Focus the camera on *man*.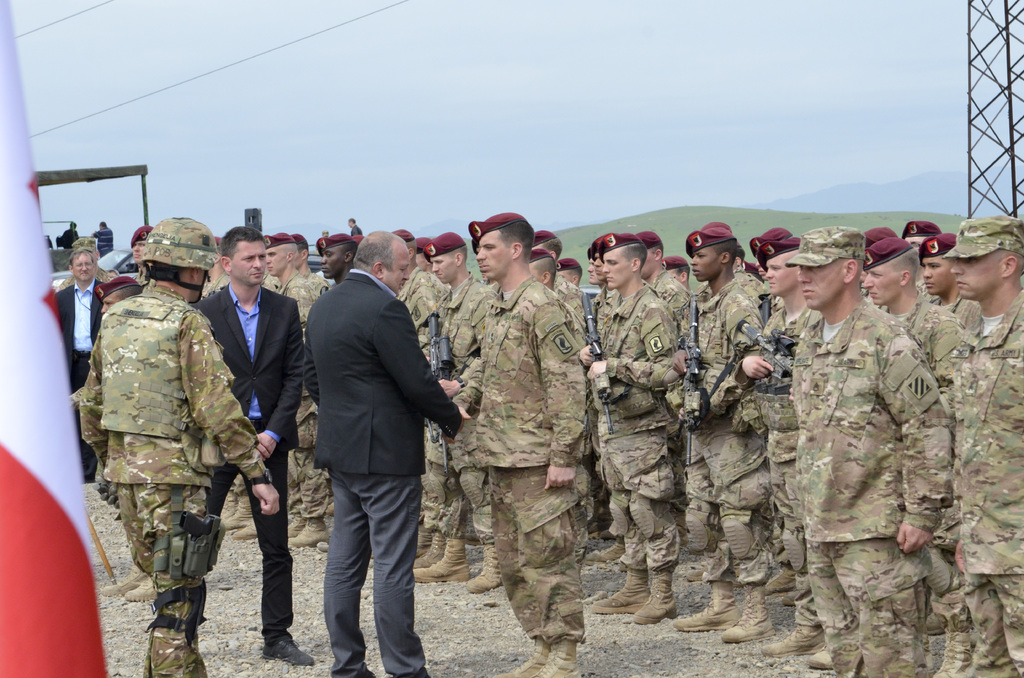
Focus region: 738, 216, 778, 303.
